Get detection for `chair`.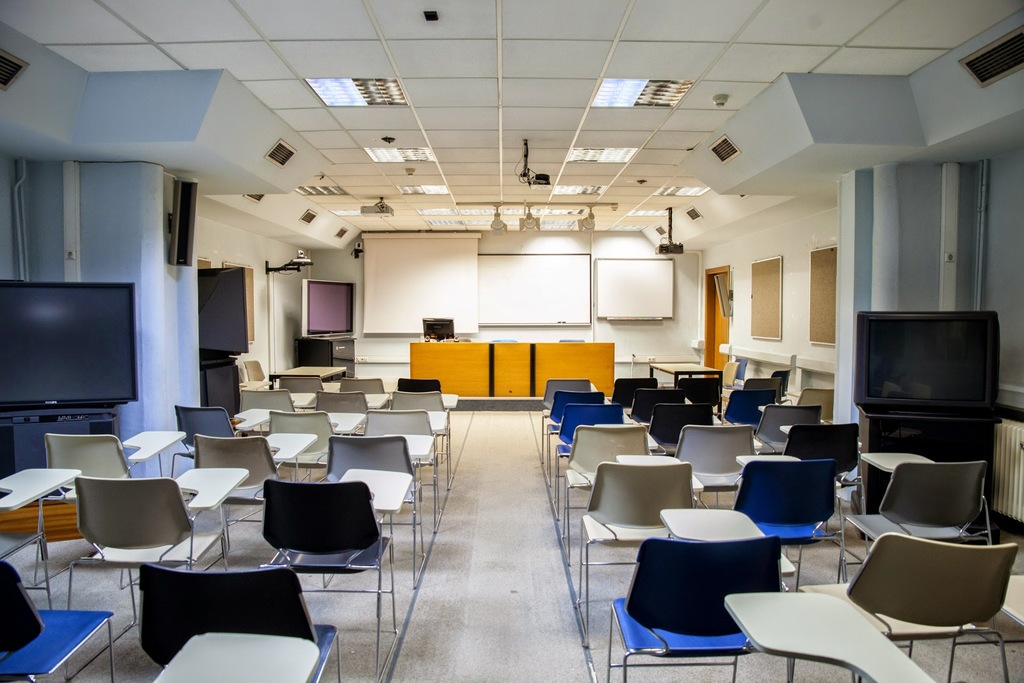
Detection: (234,384,318,432).
